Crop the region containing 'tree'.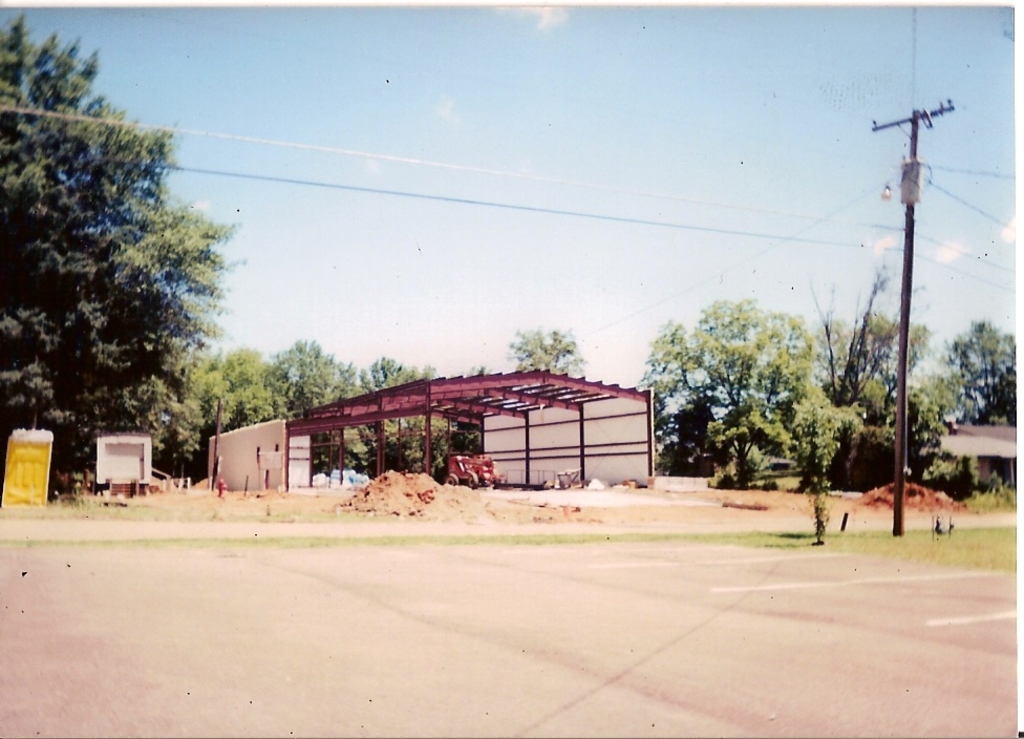
Crop region: [x1=895, y1=395, x2=952, y2=481].
